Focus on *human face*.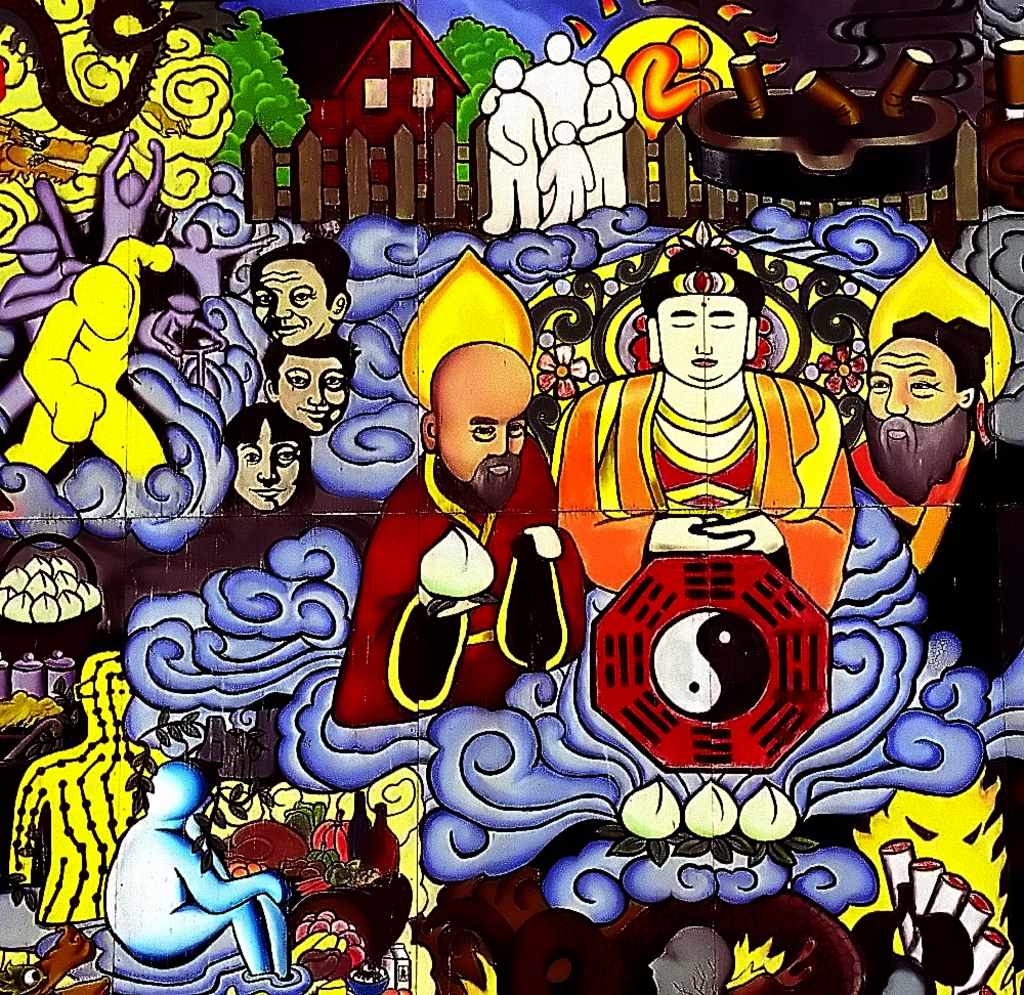
Focused at <bbox>440, 355, 532, 485</bbox>.
